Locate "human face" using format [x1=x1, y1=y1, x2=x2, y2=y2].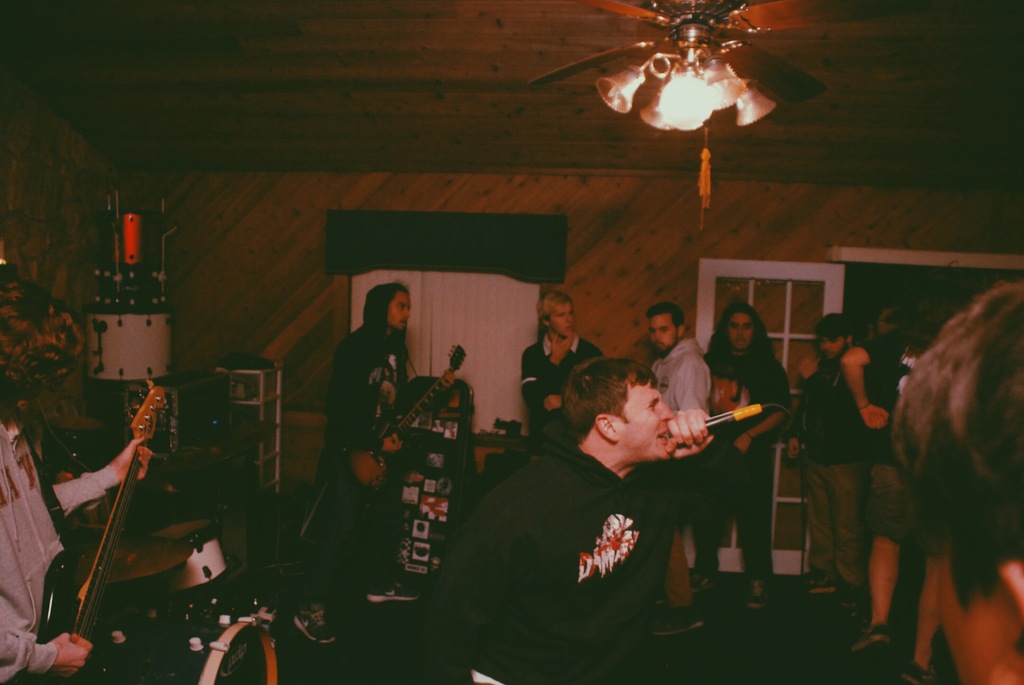
[x1=728, y1=317, x2=755, y2=353].
